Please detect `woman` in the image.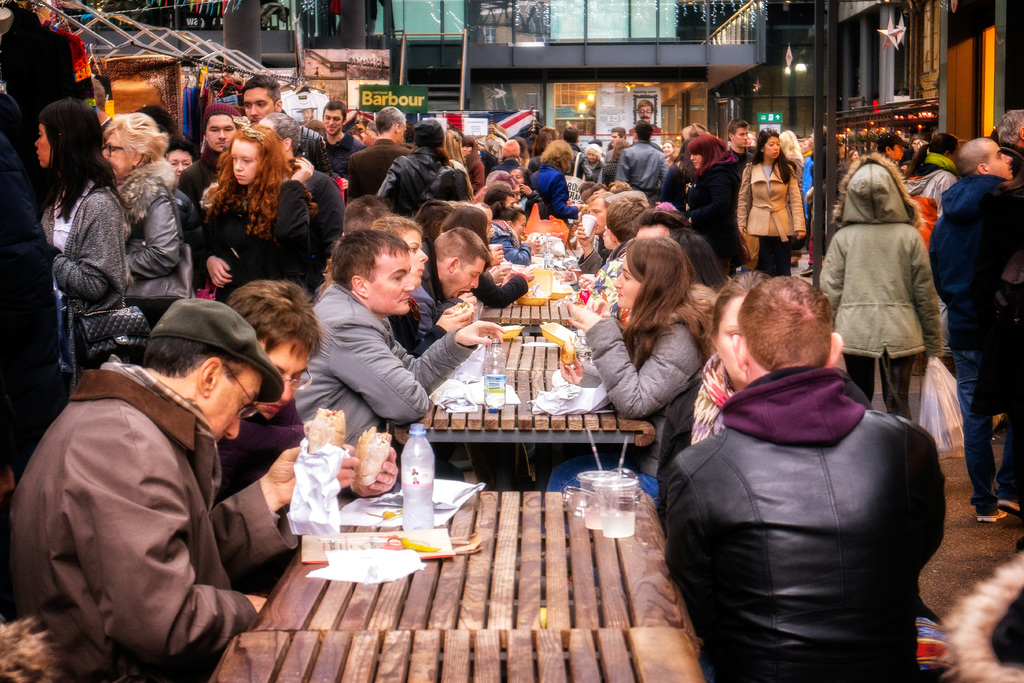
l=737, t=129, r=807, b=284.
